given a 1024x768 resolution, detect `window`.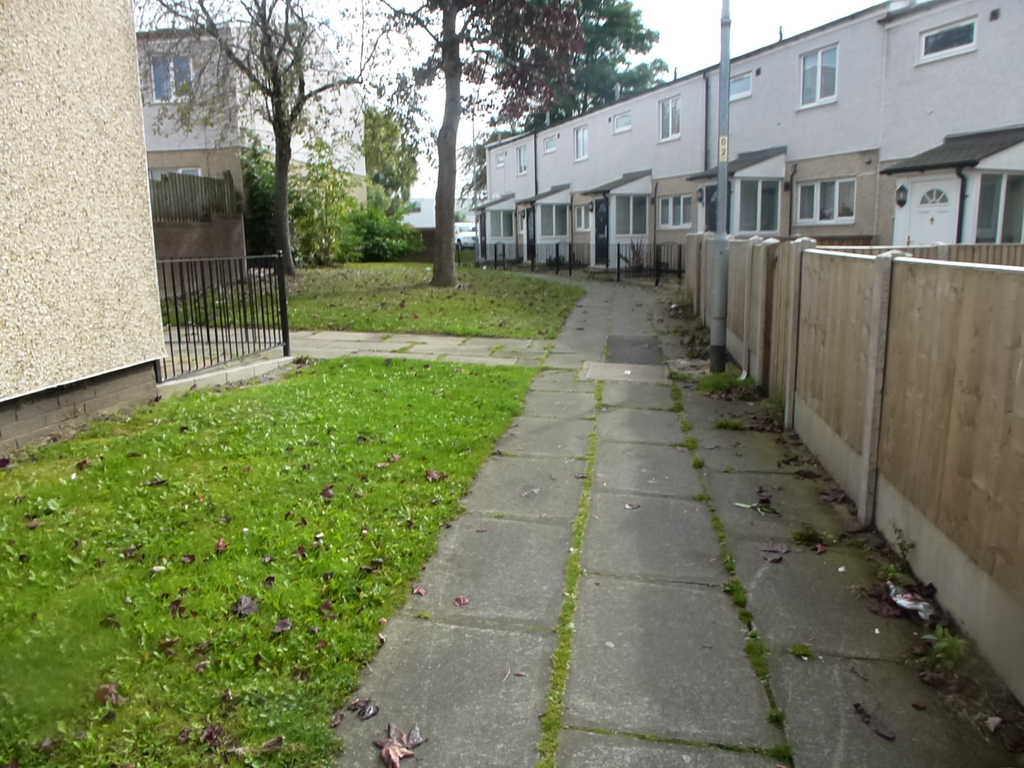
box(614, 109, 636, 135).
